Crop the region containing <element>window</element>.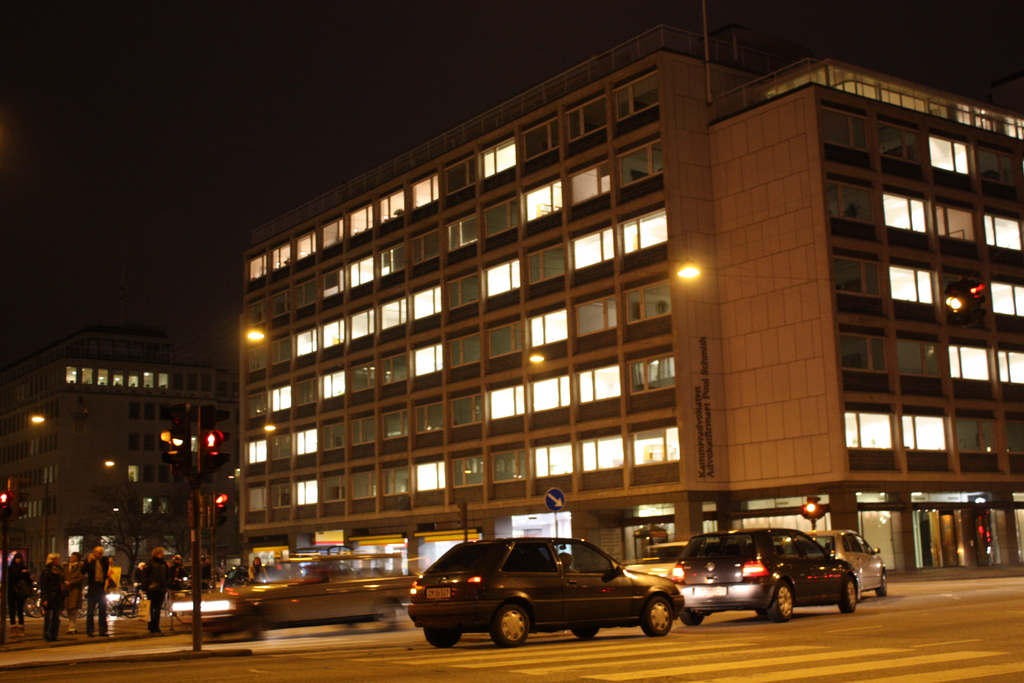
Crop region: Rect(554, 543, 611, 571).
